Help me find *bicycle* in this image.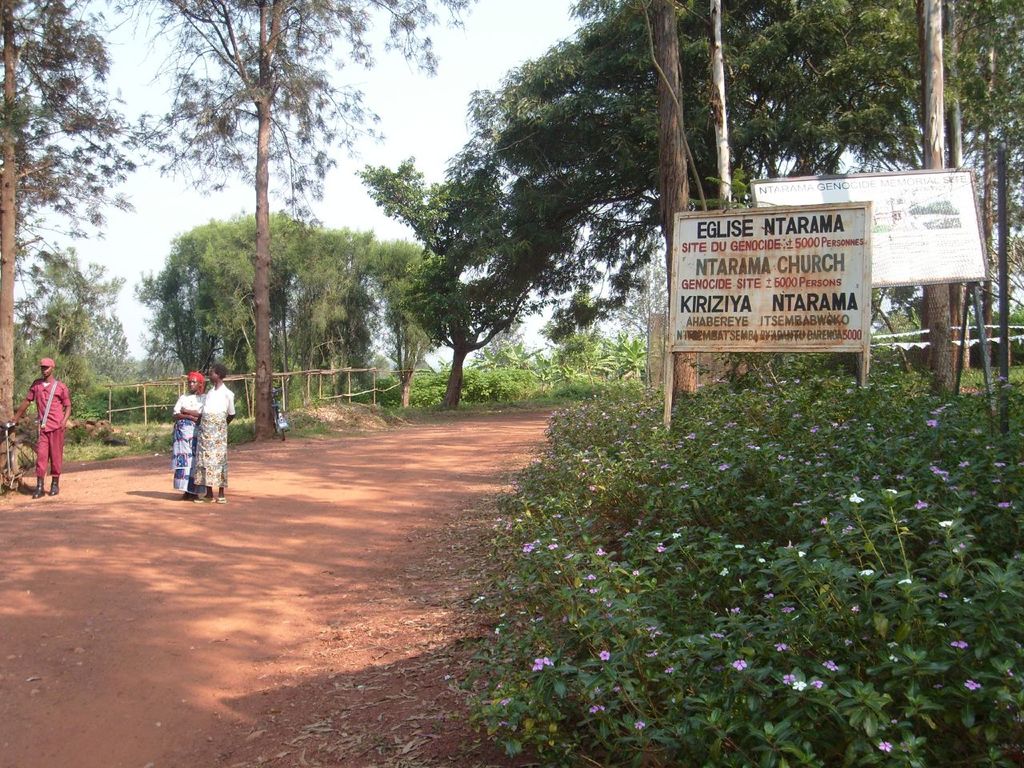
Found it: bbox=[266, 386, 286, 442].
